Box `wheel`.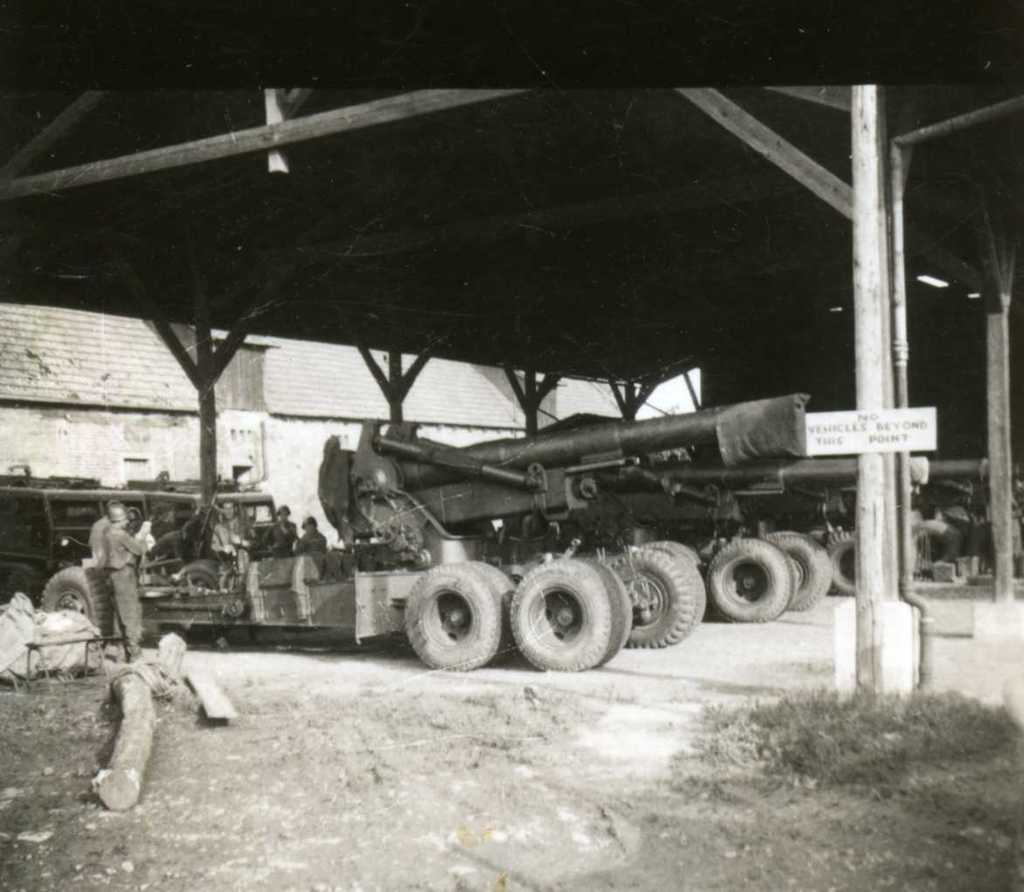
(175,557,227,642).
